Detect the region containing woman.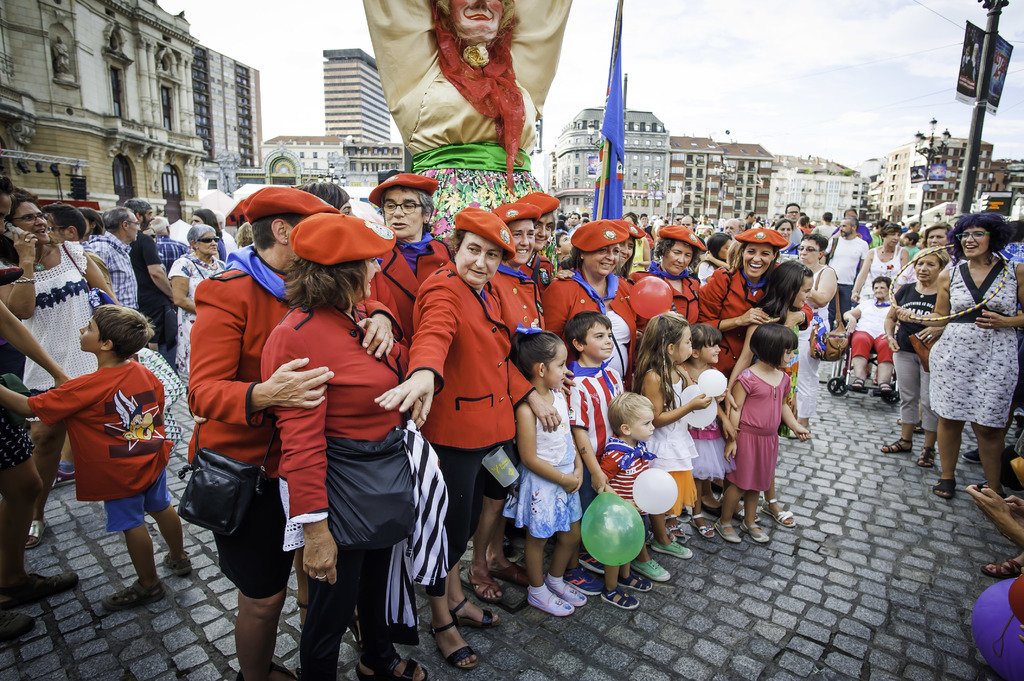
detection(698, 230, 813, 373).
